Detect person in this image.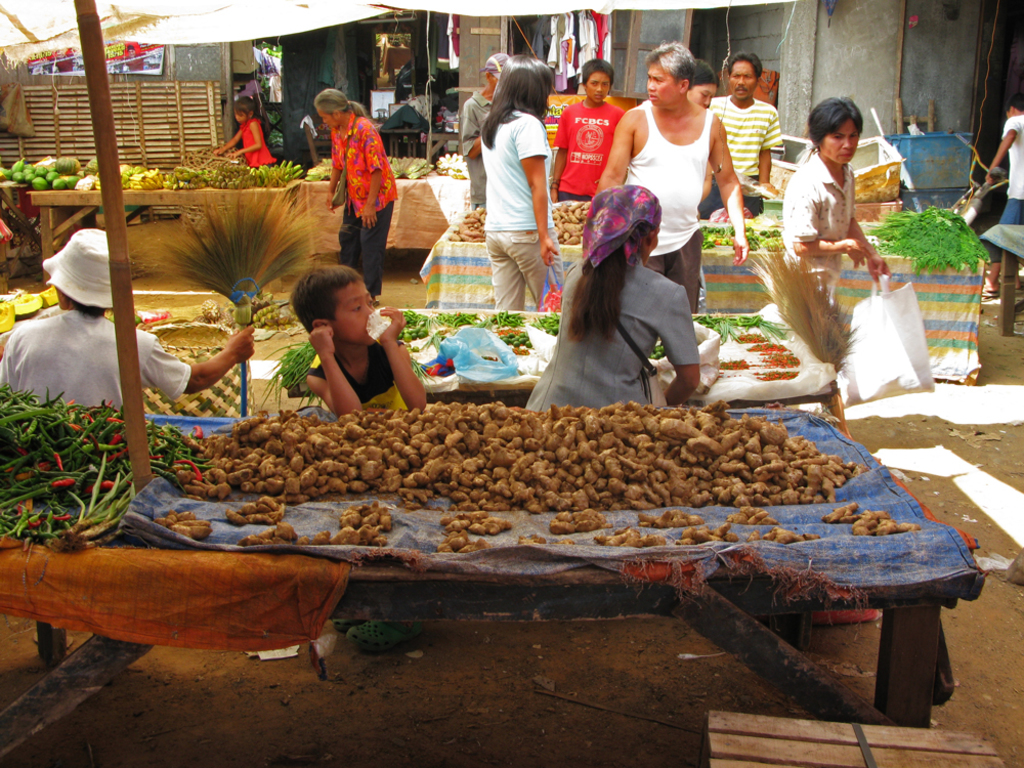
Detection: {"x1": 707, "y1": 57, "x2": 781, "y2": 222}.
